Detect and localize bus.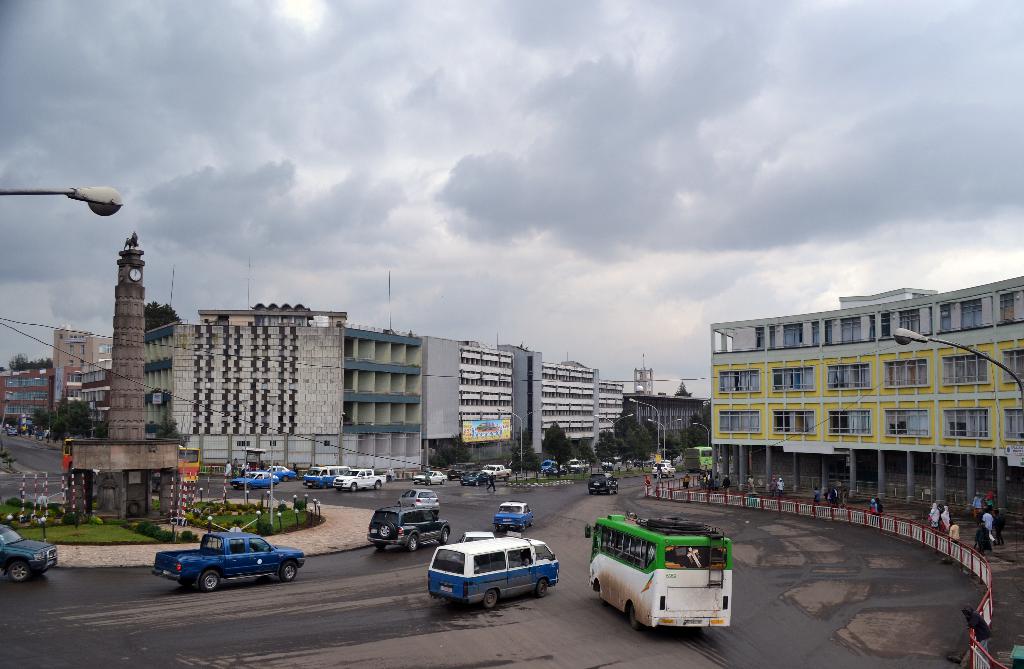
Localized at bbox=(686, 446, 720, 472).
